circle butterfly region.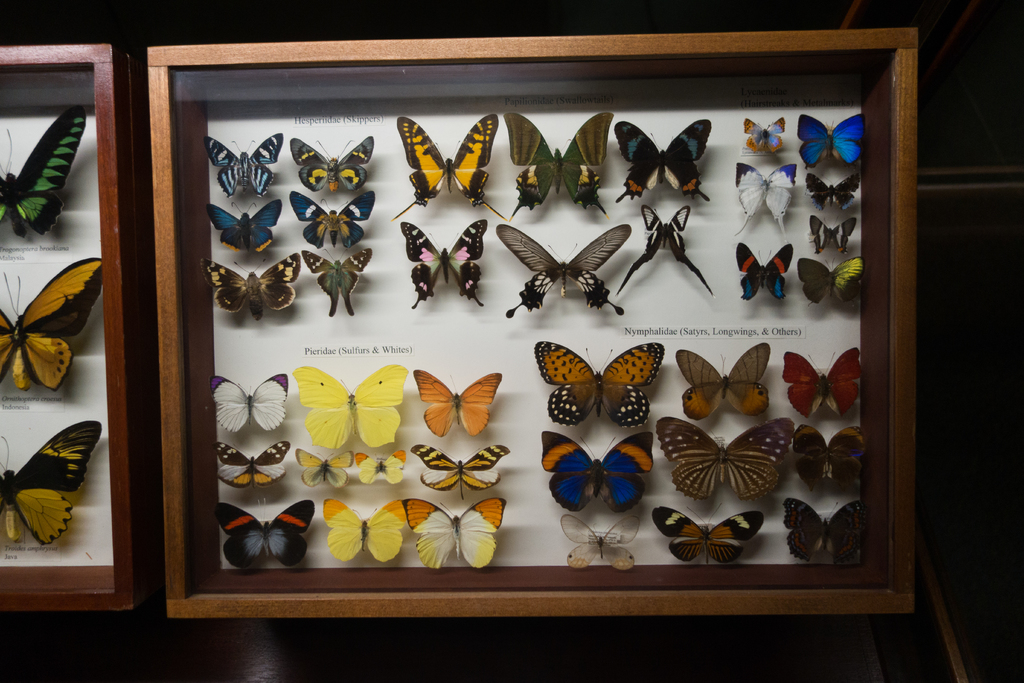
Region: 287, 187, 376, 243.
